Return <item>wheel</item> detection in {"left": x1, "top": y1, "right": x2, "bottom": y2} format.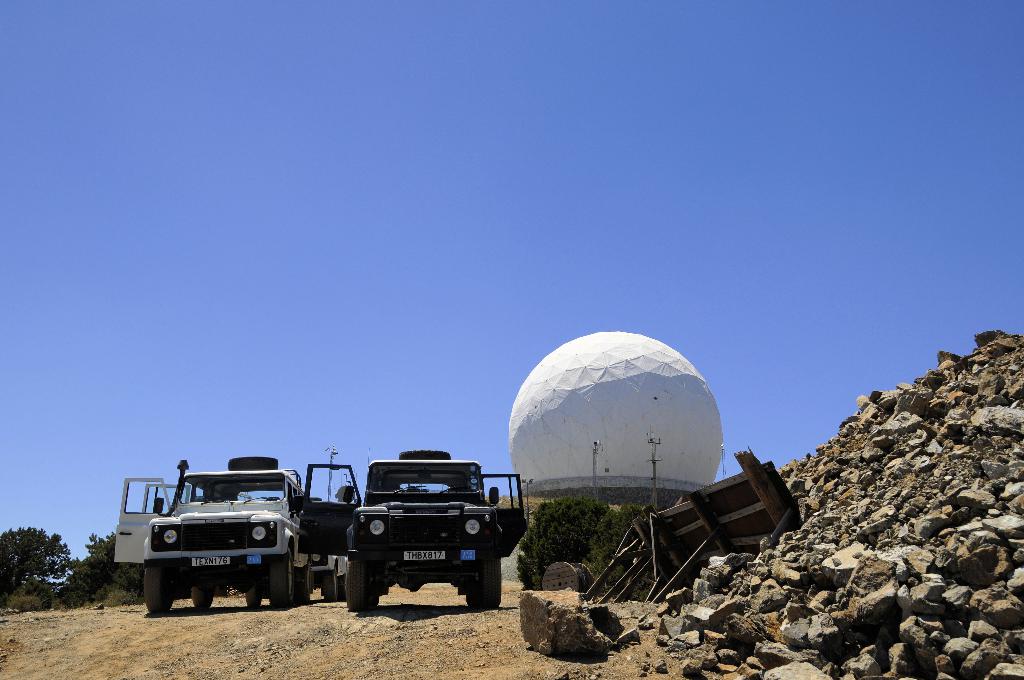
{"left": 186, "top": 564, "right": 216, "bottom": 609}.
